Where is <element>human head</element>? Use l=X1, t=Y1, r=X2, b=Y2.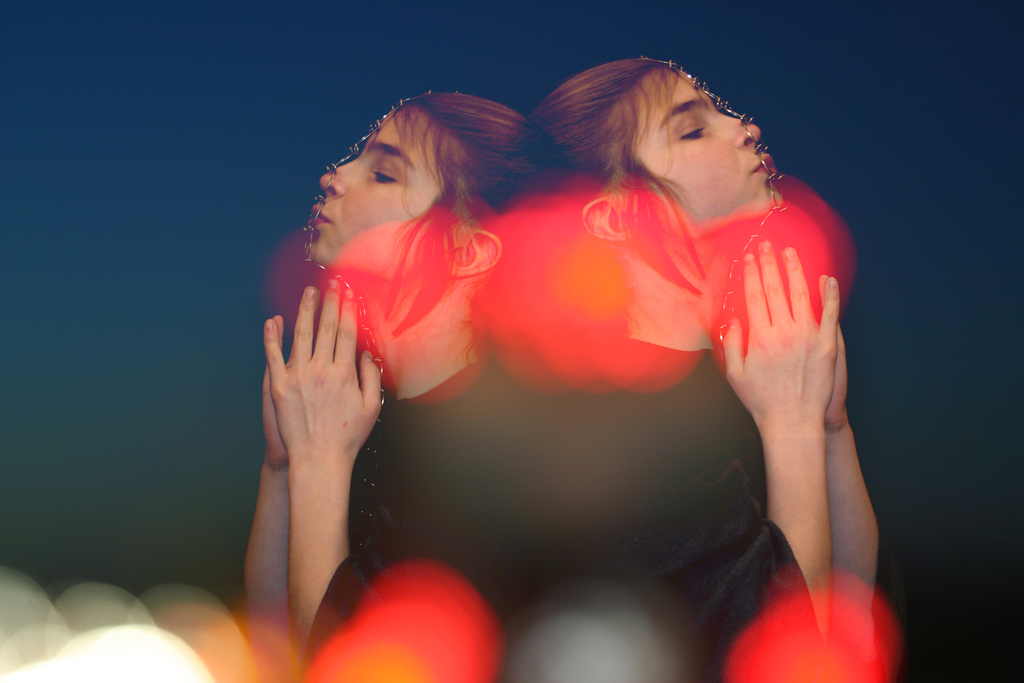
l=550, t=62, r=792, b=211.
